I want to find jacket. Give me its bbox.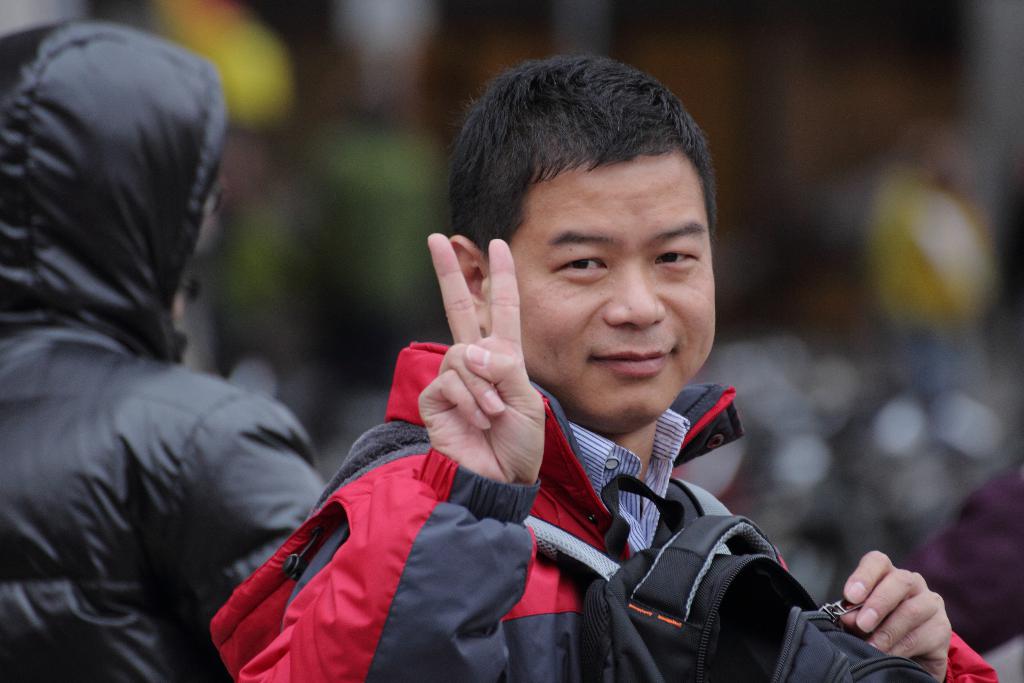
left=190, top=220, right=844, bottom=682.
